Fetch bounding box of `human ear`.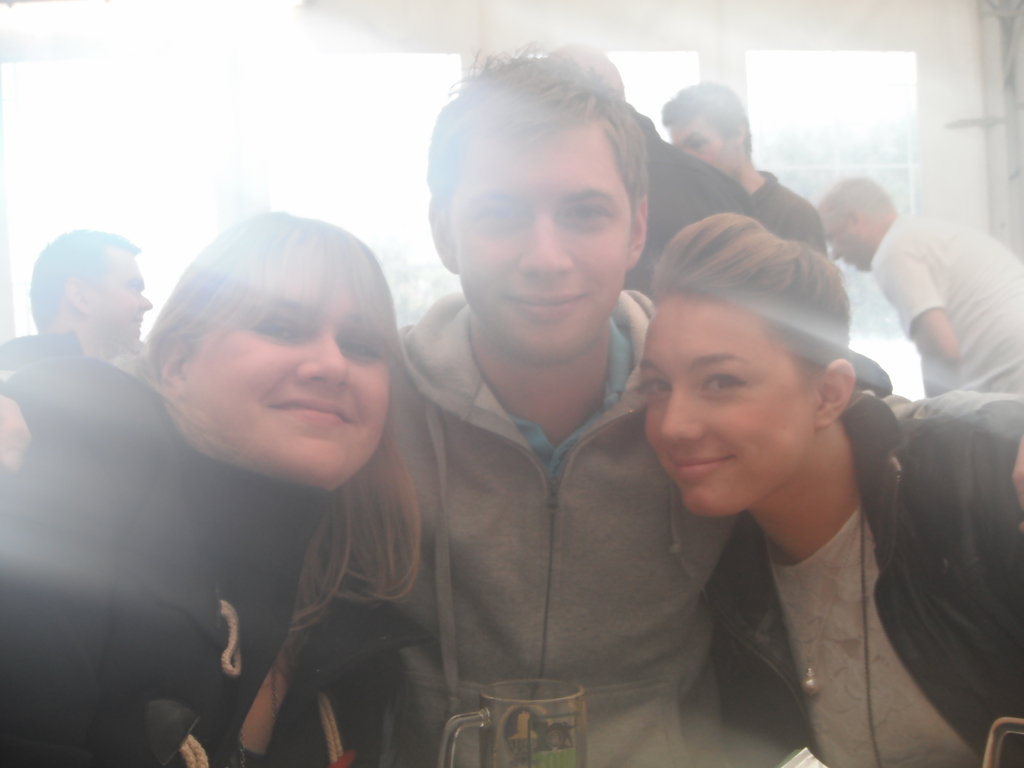
Bbox: region(627, 196, 650, 273).
